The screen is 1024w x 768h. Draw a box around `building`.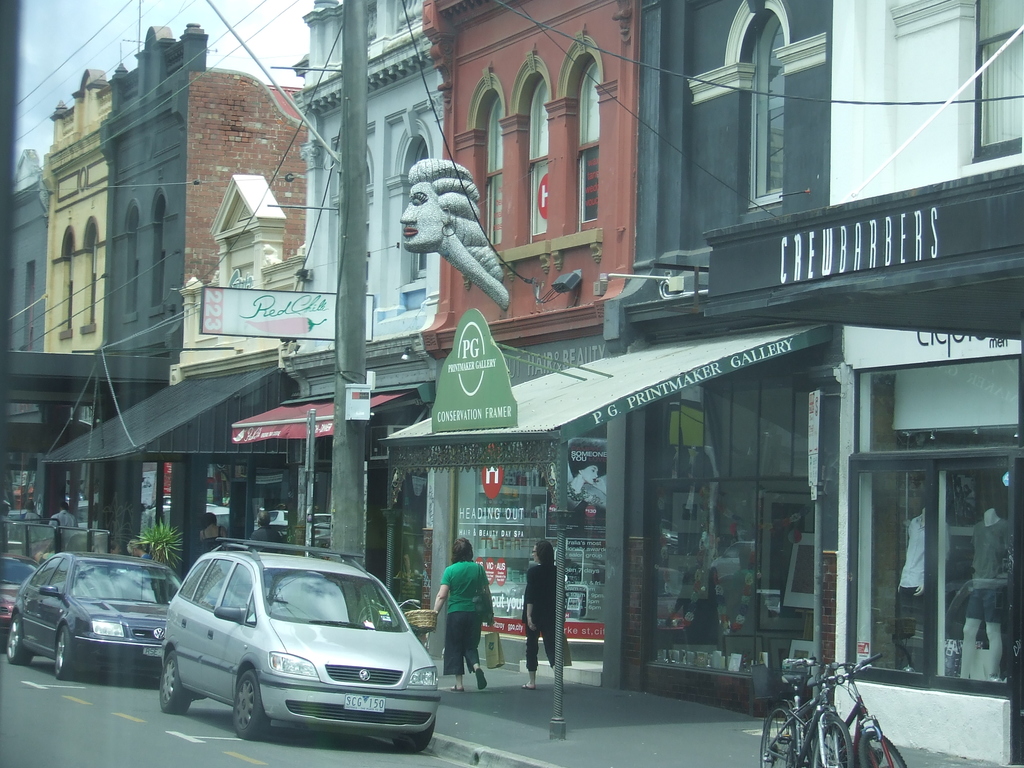
crop(0, 28, 308, 588).
